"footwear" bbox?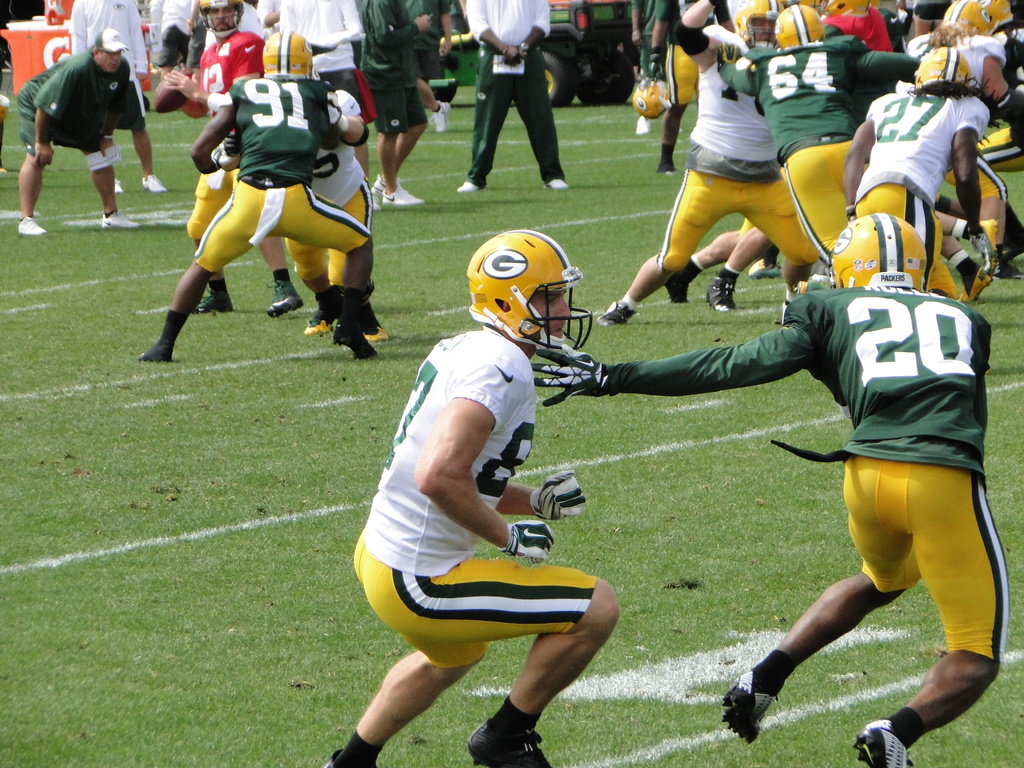
{"x1": 733, "y1": 674, "x2": 794, "y2": 756}
